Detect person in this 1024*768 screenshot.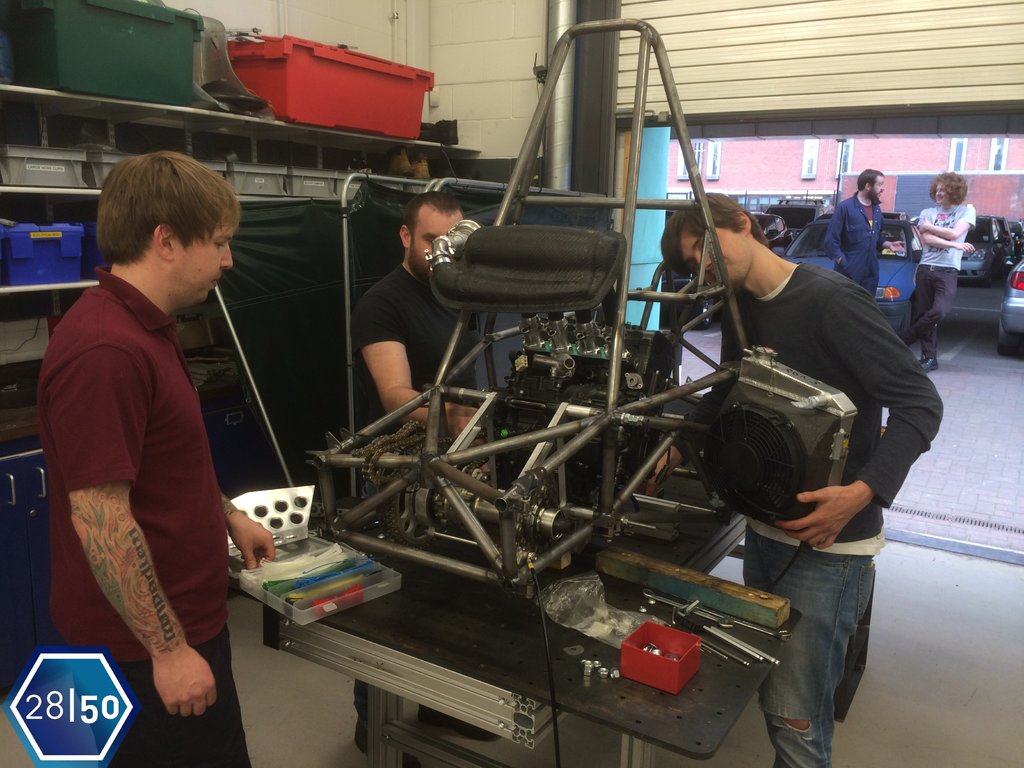
Detection: x1=911 y1=173 x2=979 y2=381.
